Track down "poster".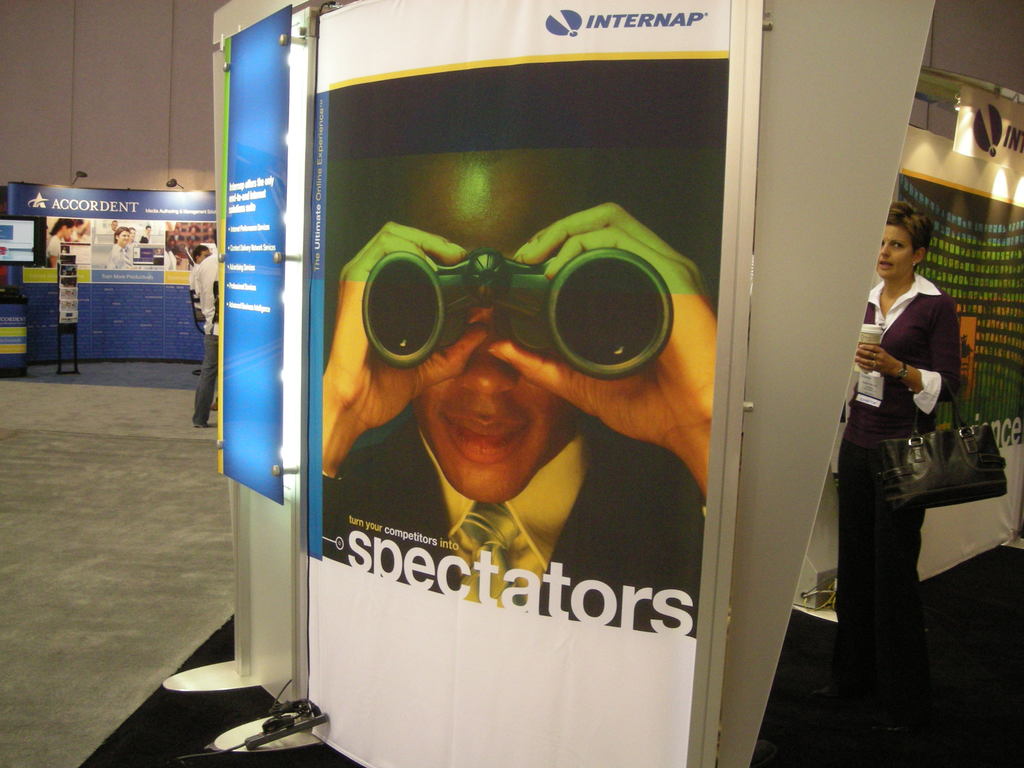
Tracked to <bbox>307, 0, 732, 767</bbox>.
